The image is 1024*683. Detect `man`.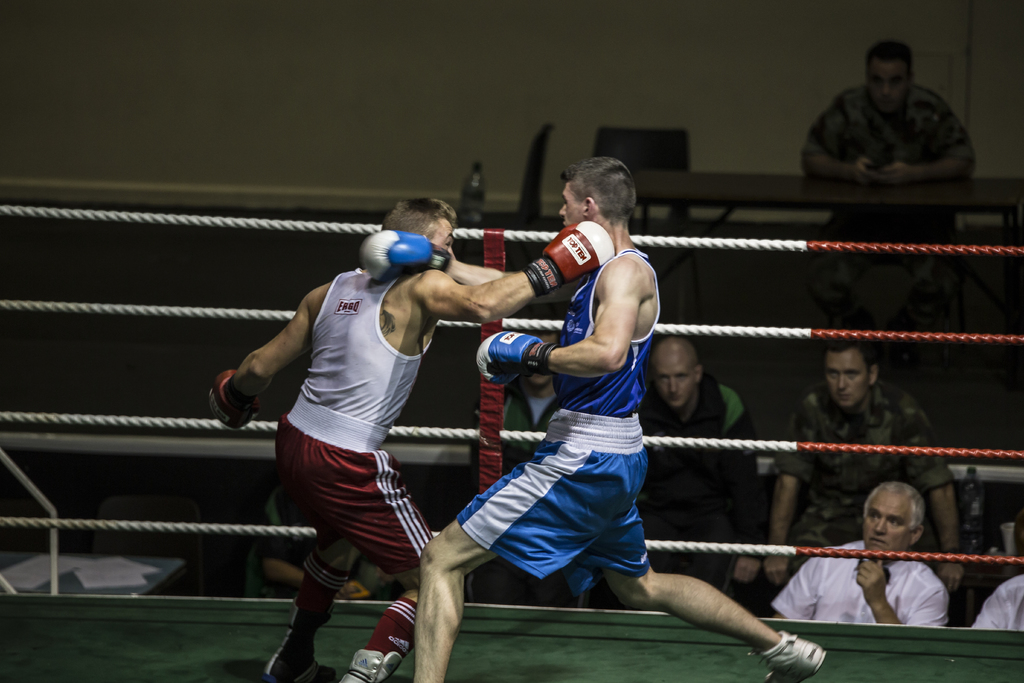
Detection: (586, 334, 758, 620).
